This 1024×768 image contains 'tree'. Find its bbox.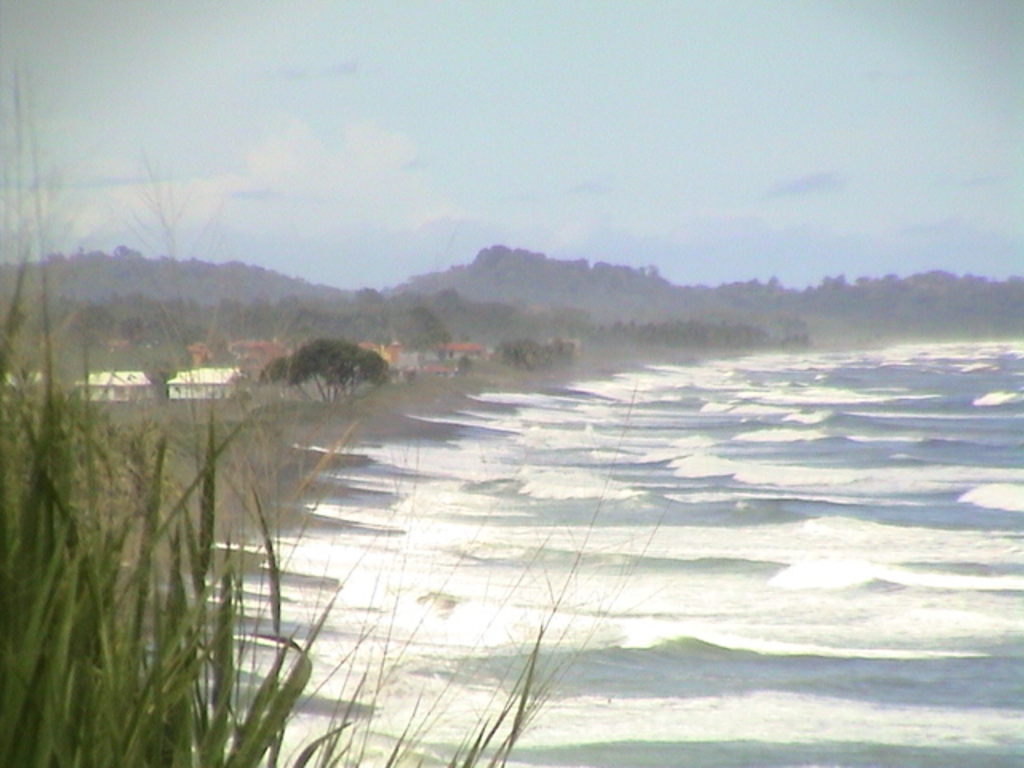
(x1=114, y1=299, x2=170, y2=330).
